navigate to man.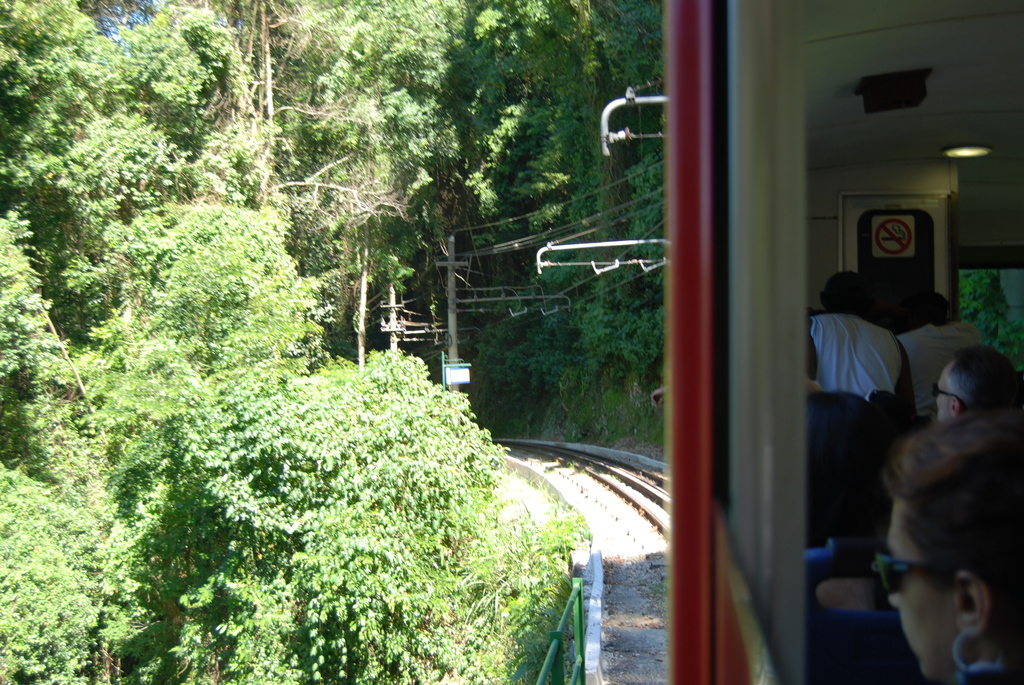
Navigation target: x1=801 y1=251 x2=927 y2=497.
